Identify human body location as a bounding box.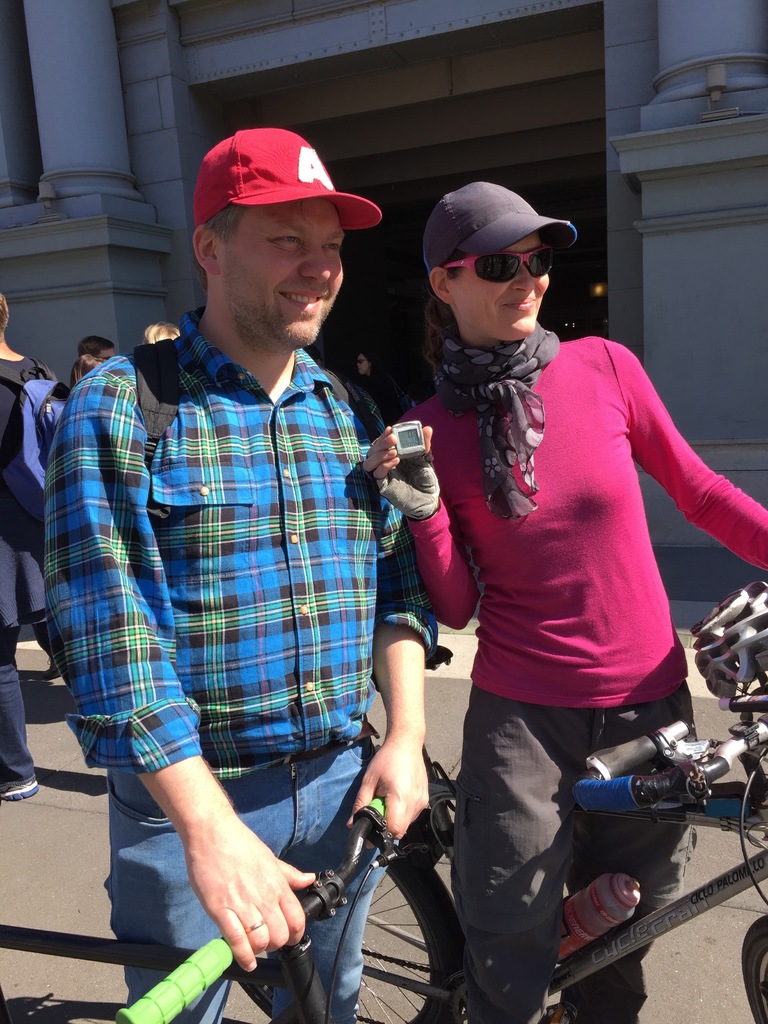
{"left": 369, "top": 172, "right": 767, "bottom": 1021}.
